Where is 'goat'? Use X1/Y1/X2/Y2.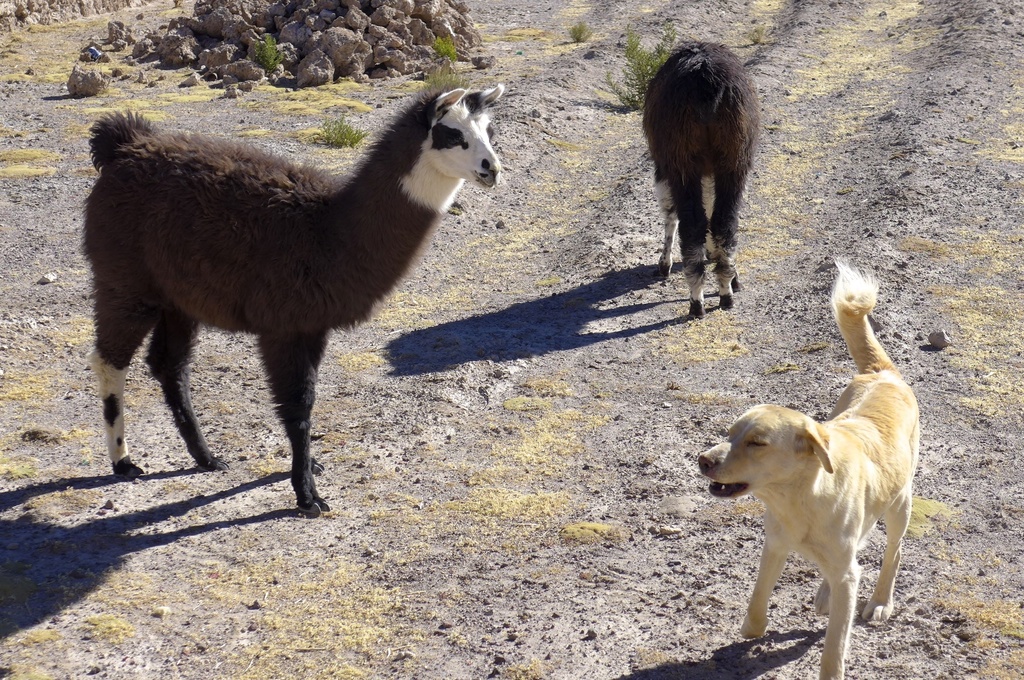
78/70/506/514.
